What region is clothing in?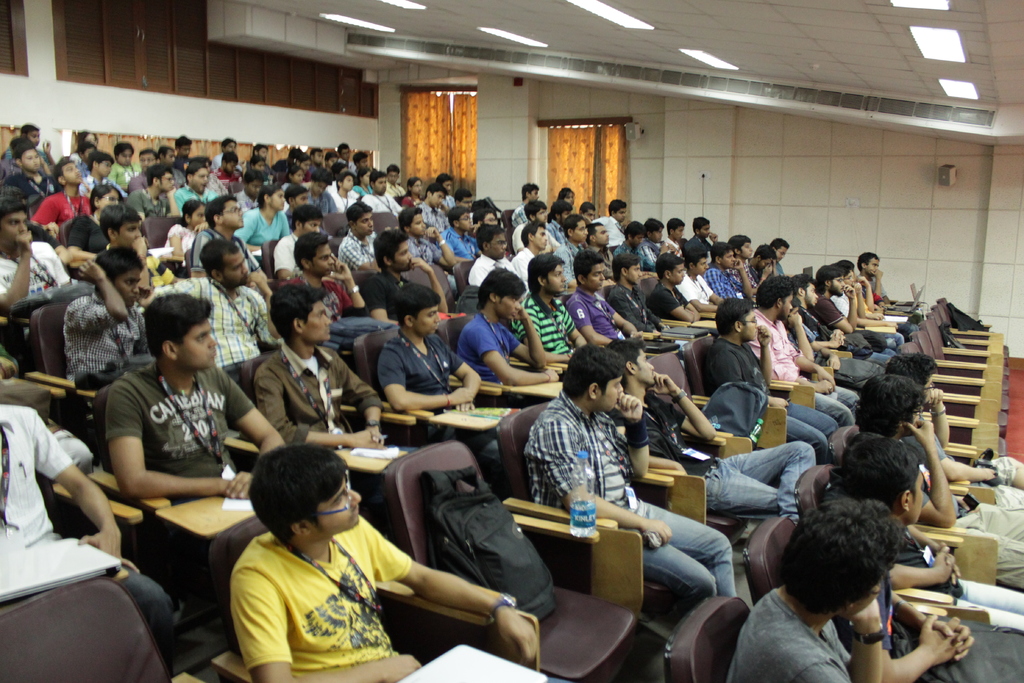
locate(589, 218, 624, 251).
